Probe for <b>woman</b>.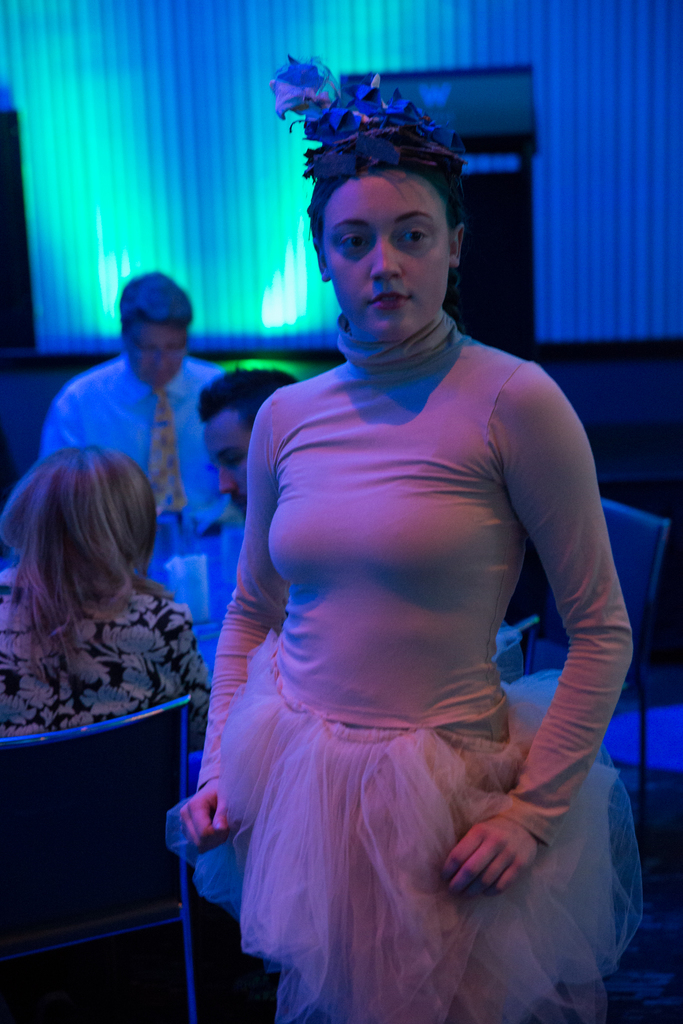
Probe result: {"left": 156, "top": 52, "right": 643, "bottom": 1023}.
